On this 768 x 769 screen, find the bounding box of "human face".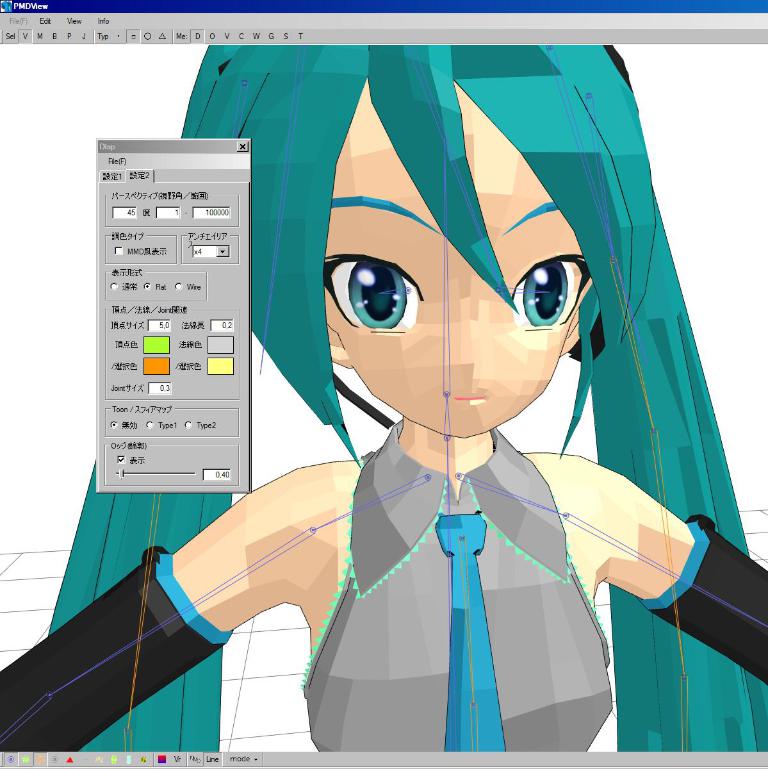
Bounding box: [324,79,582,440].
